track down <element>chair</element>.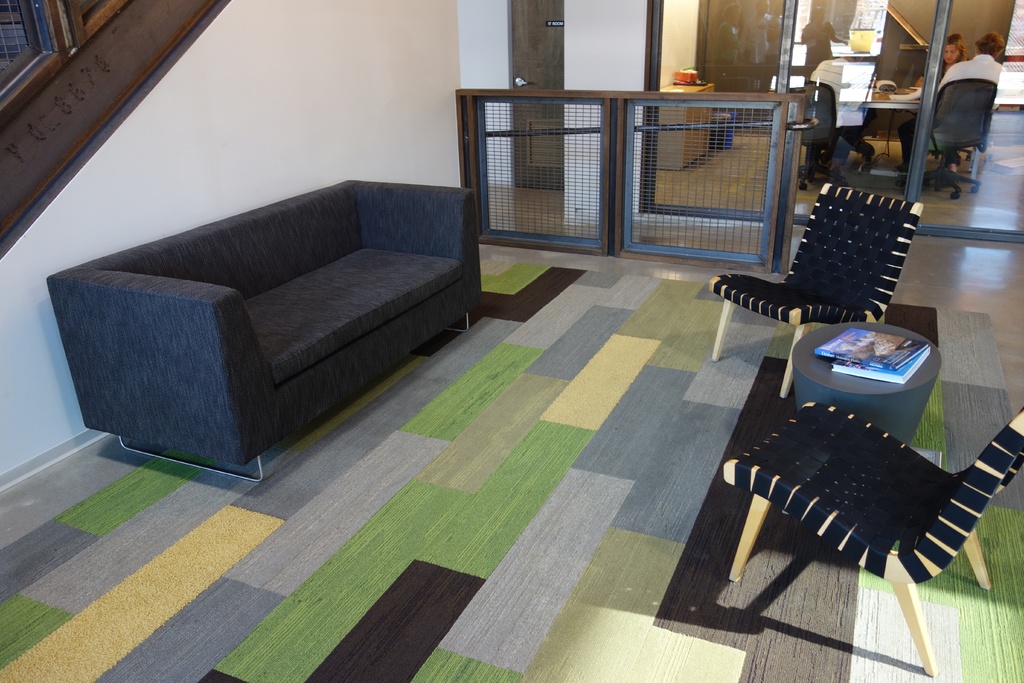
Tracked to x1=785, y1=74, x2=876, y2=188.
